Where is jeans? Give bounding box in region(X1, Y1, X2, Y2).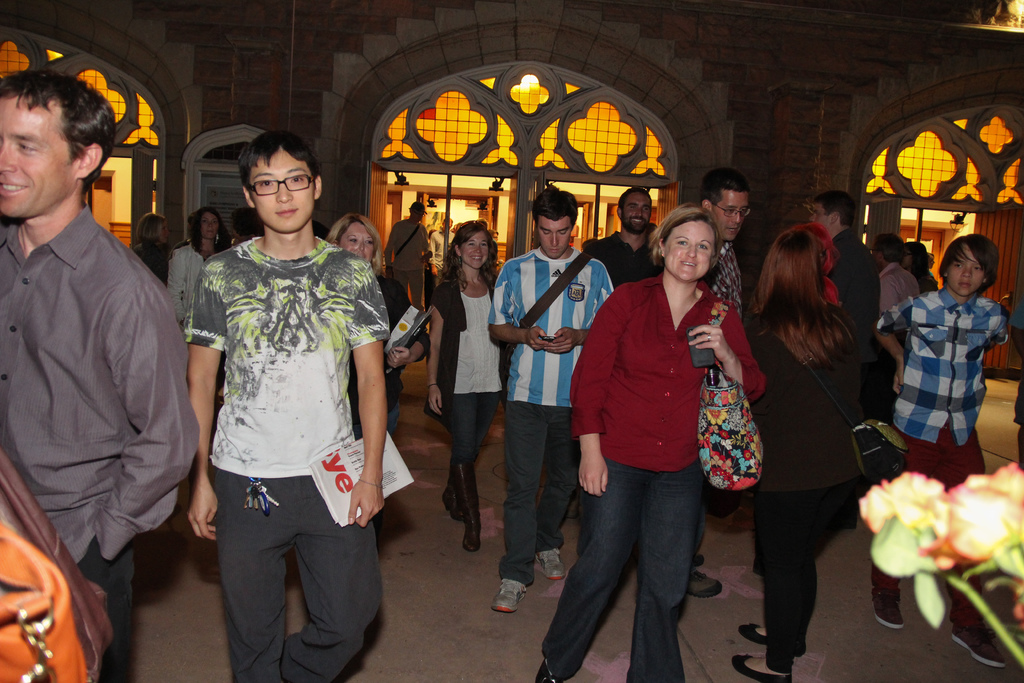
region(754, 490, 821, 671).
